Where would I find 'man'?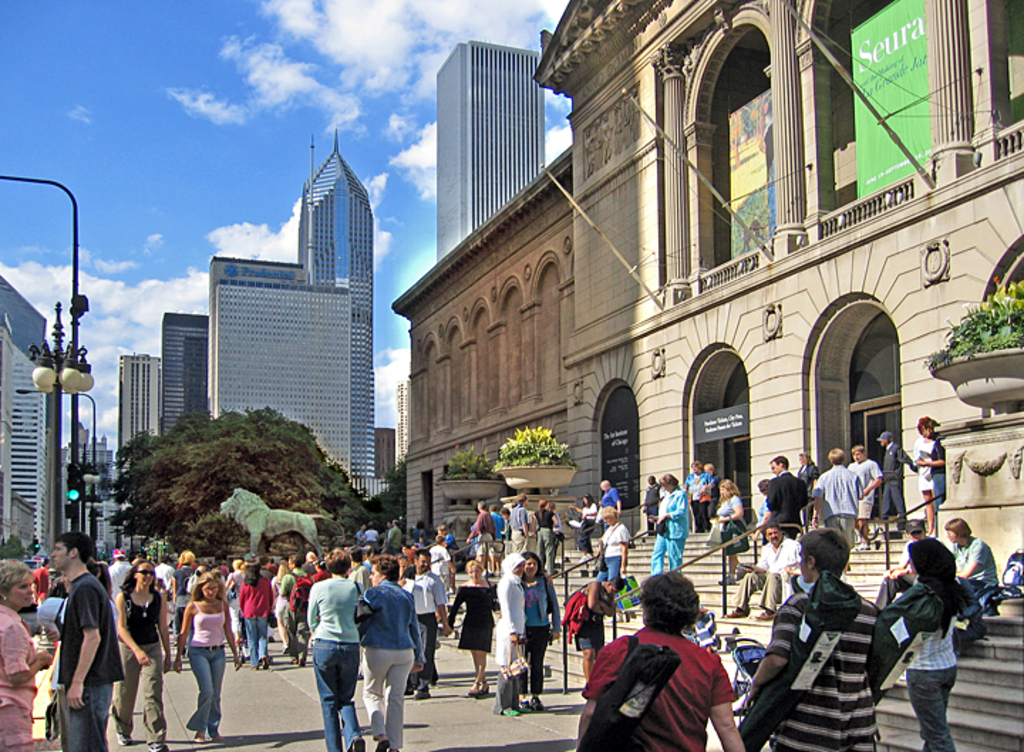
At box(28, 539, 122, 751).
